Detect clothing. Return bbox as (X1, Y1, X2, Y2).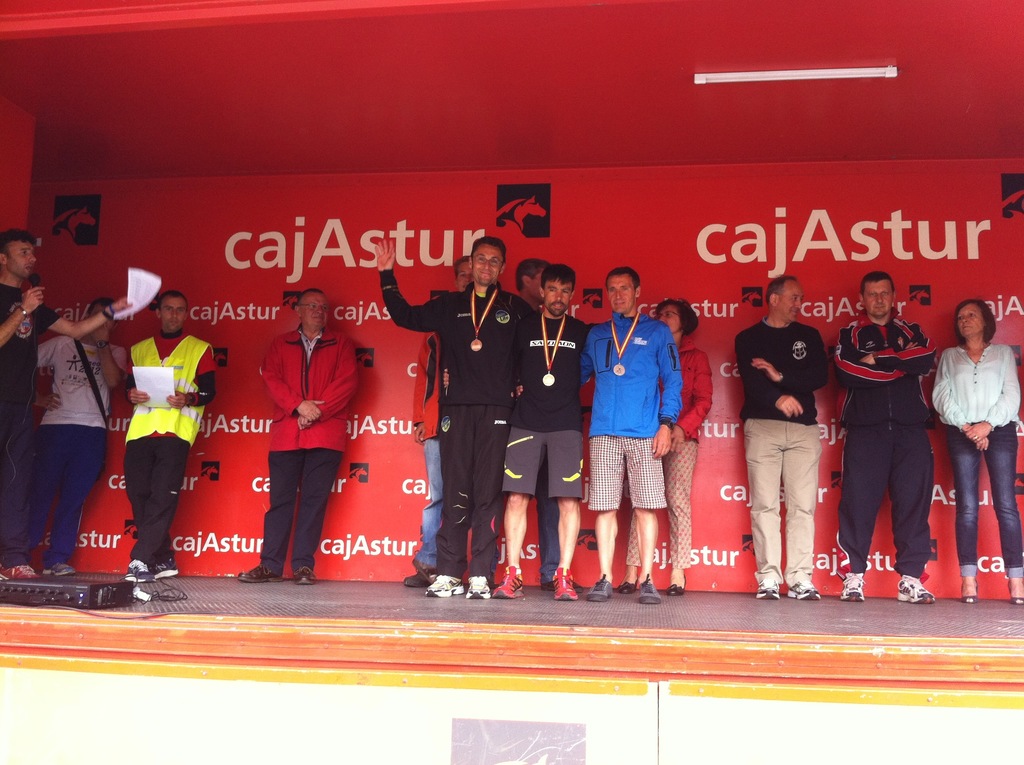
(257, 324, 360, 569).
